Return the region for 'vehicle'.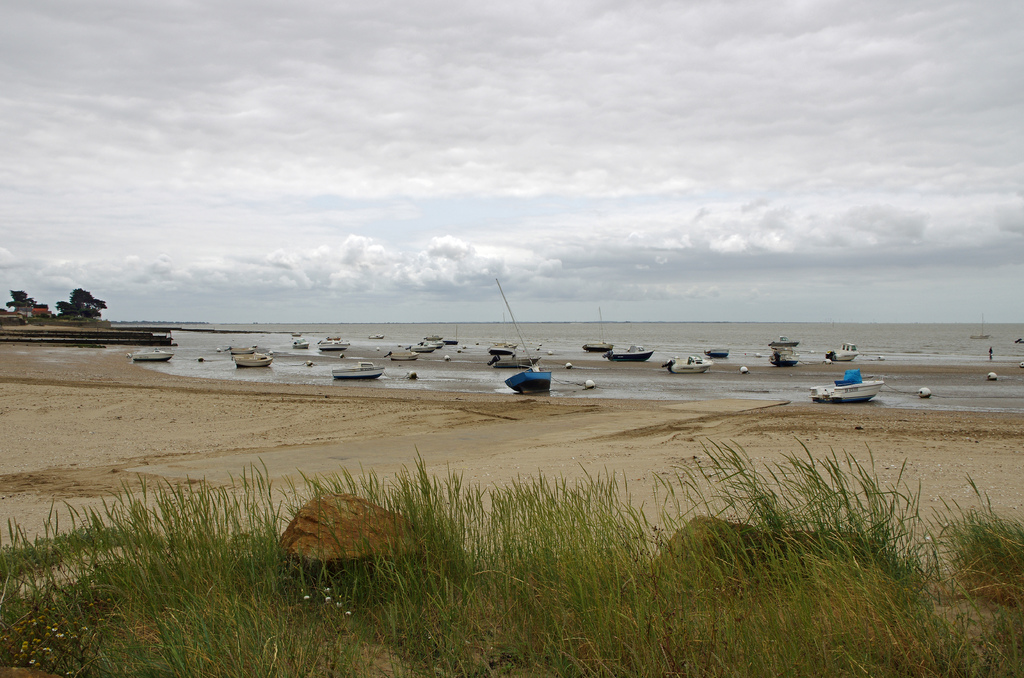
<bbox>228, 353, 275, 369</bbox>.
